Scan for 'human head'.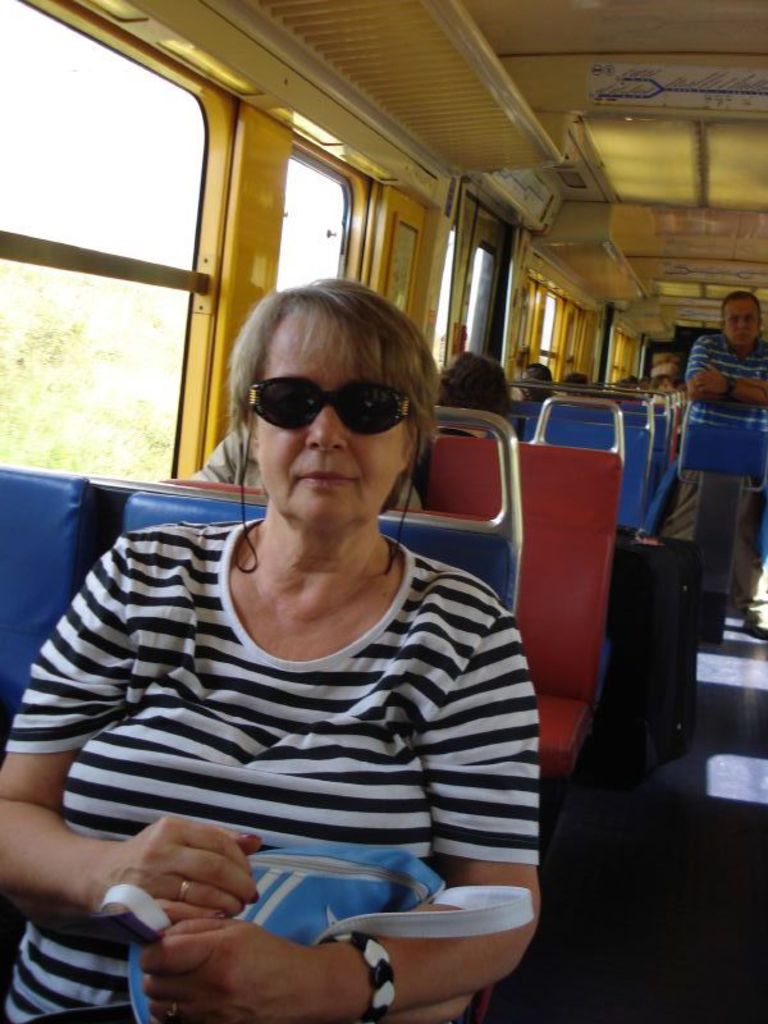
Scan result: x1=716 y1=289 x2=767 y2=348.
